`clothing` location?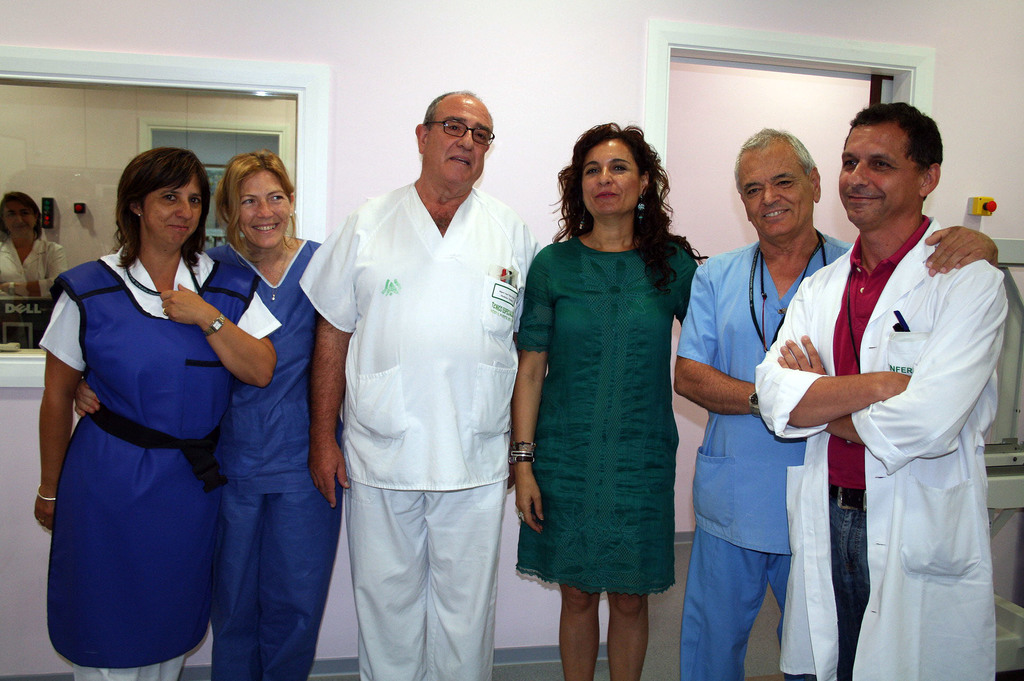
0/234/77/298
